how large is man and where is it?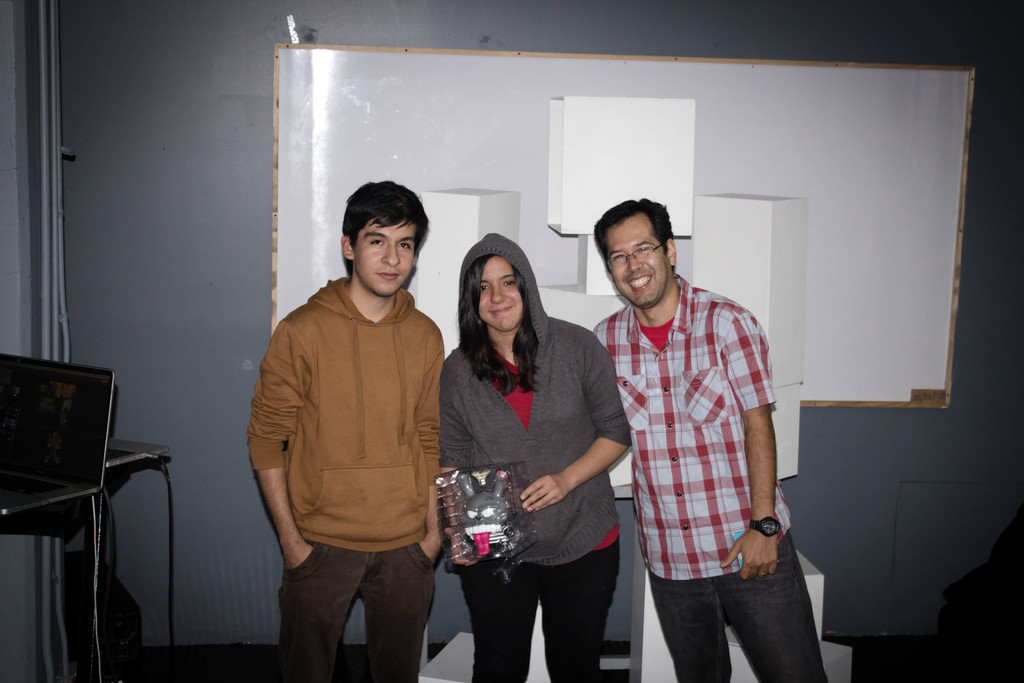
Bounding box: rect(582, 187, 809, 682).
